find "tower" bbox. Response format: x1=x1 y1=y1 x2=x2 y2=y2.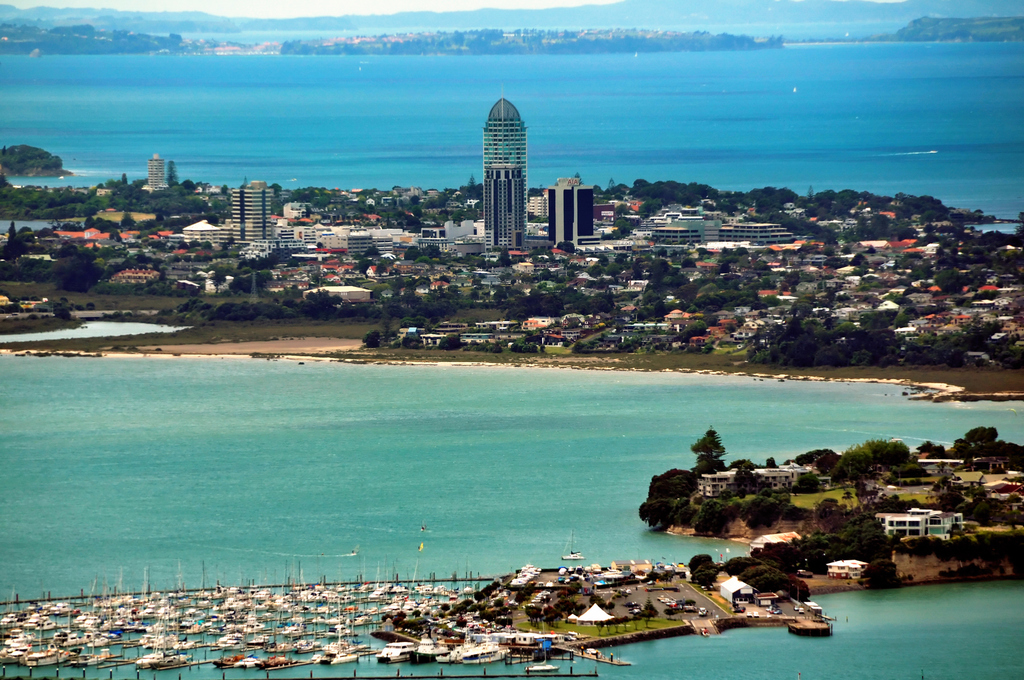
x1=468 y1=72 x2=547 y2=247.
